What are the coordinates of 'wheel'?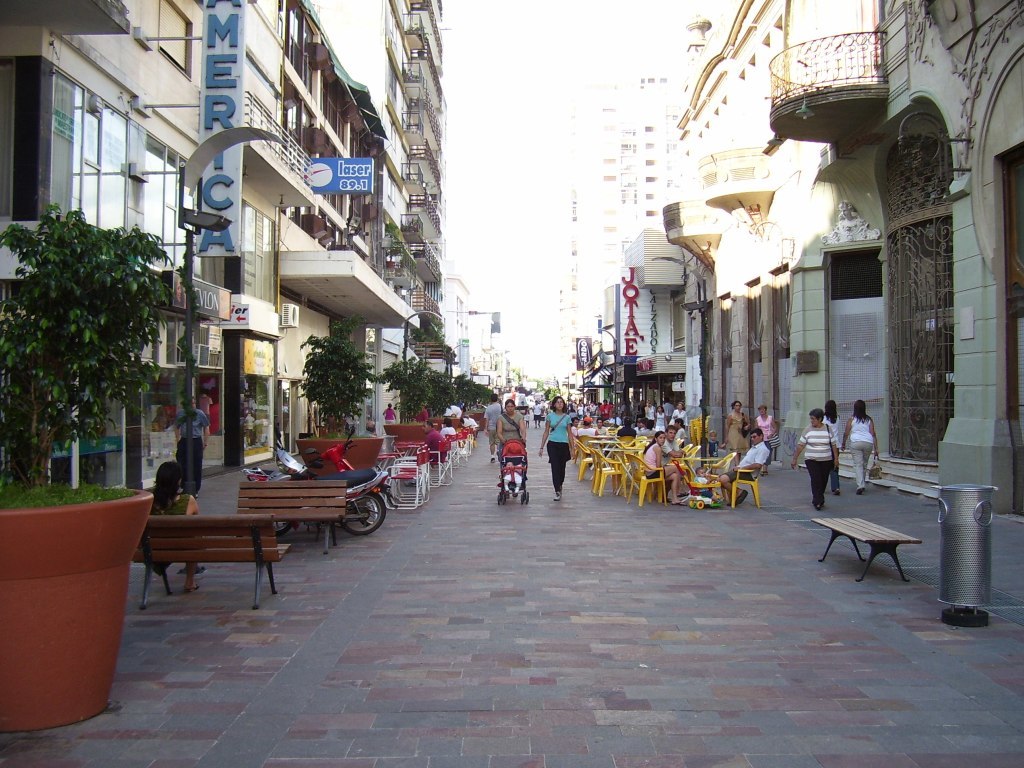
bbox=(497, 496, 502, 504).
